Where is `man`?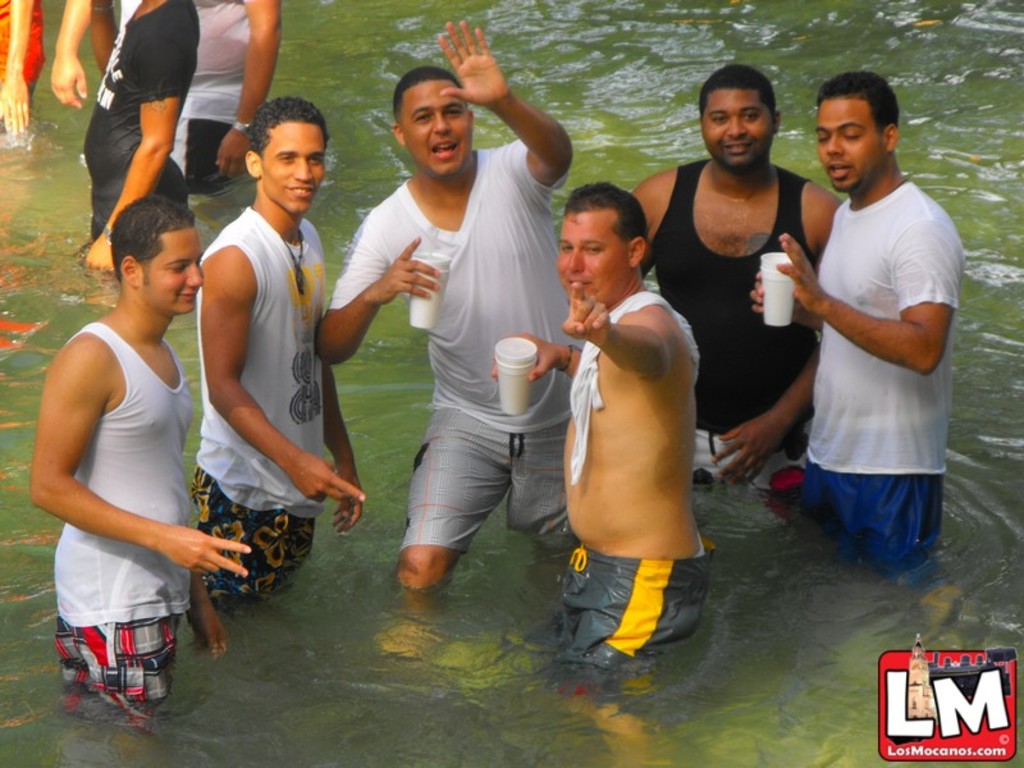
[x1=760, y1=54, x2=964, y2=602].
